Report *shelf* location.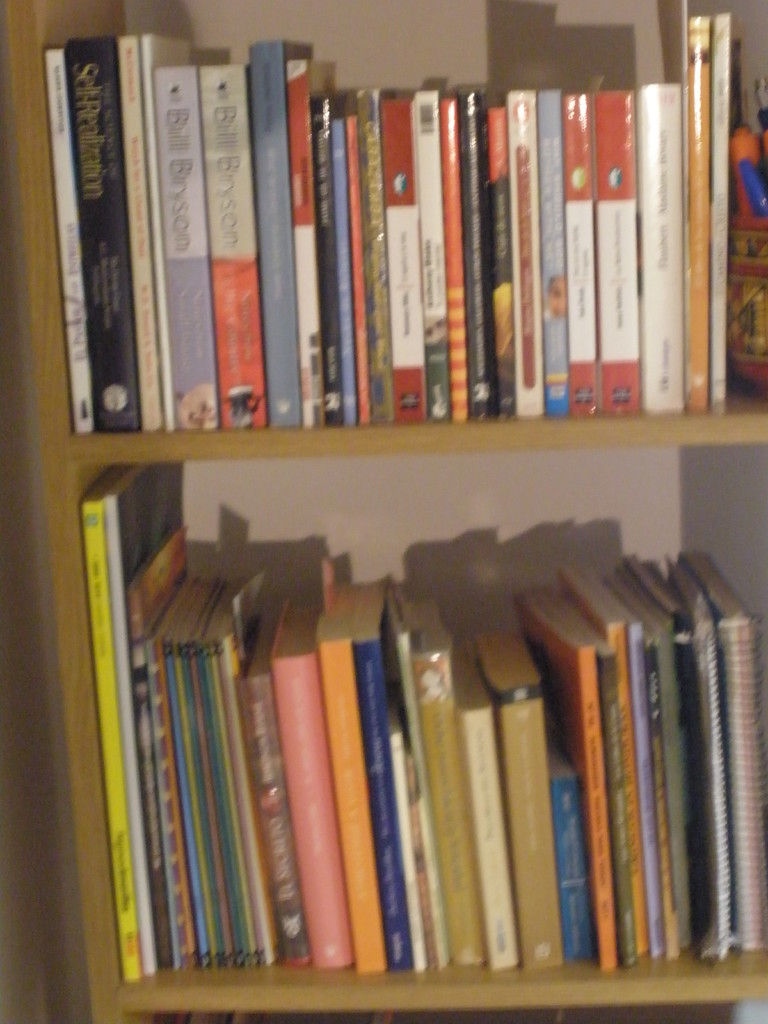
Report: x1=38, y1=435, x2=767, y2=1004.
